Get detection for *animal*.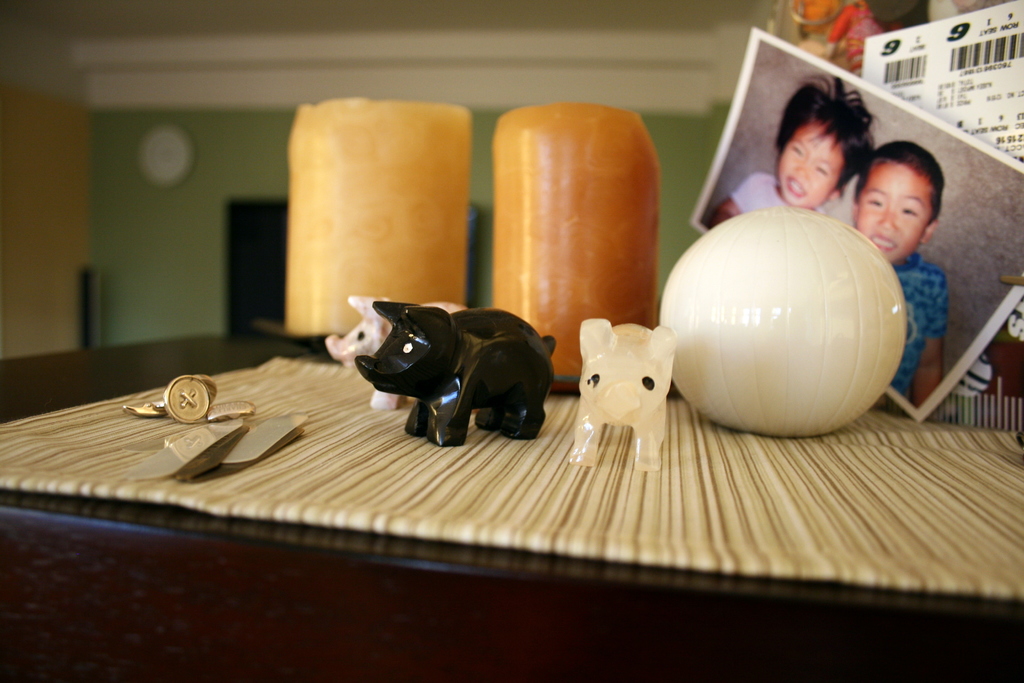
Detection: 569 321 676 470.
